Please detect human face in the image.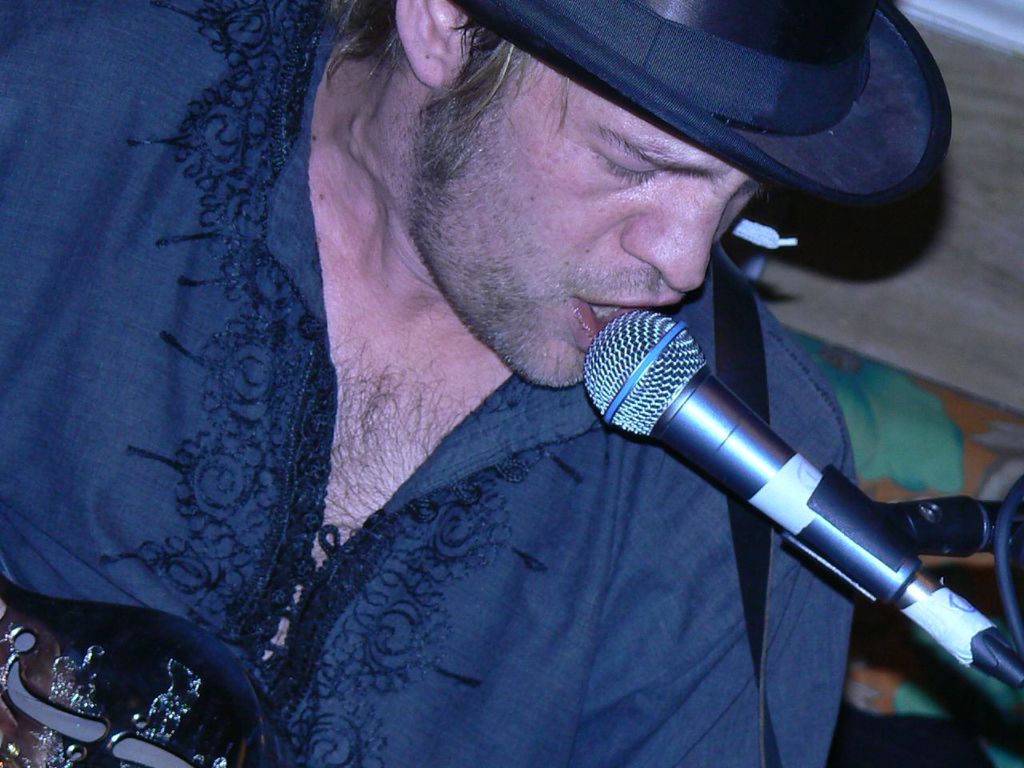
(439, 50, 751, 394).
